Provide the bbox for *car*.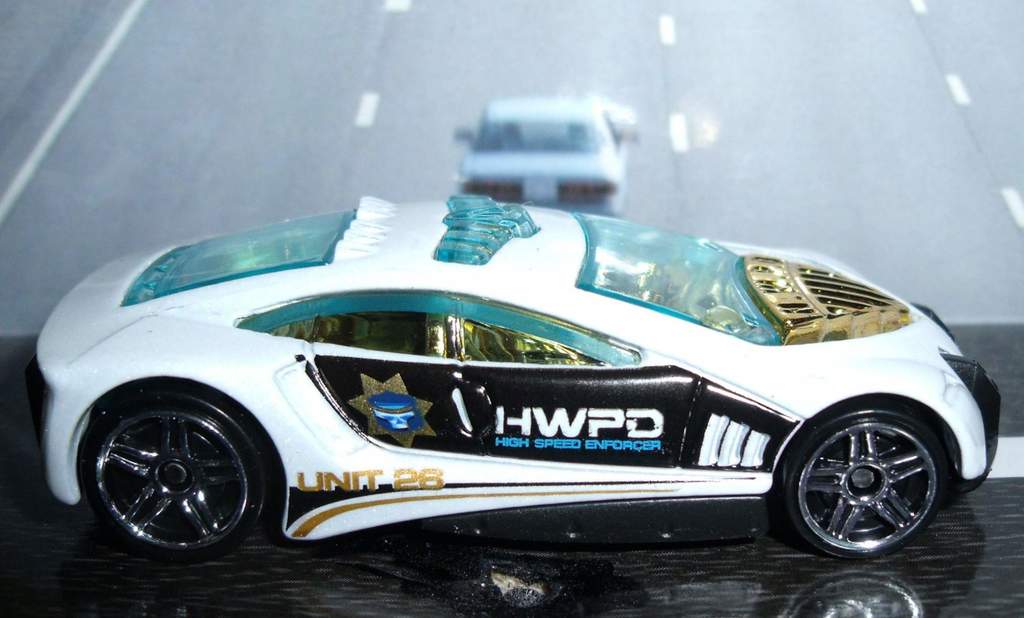
[452,96,627,218].
